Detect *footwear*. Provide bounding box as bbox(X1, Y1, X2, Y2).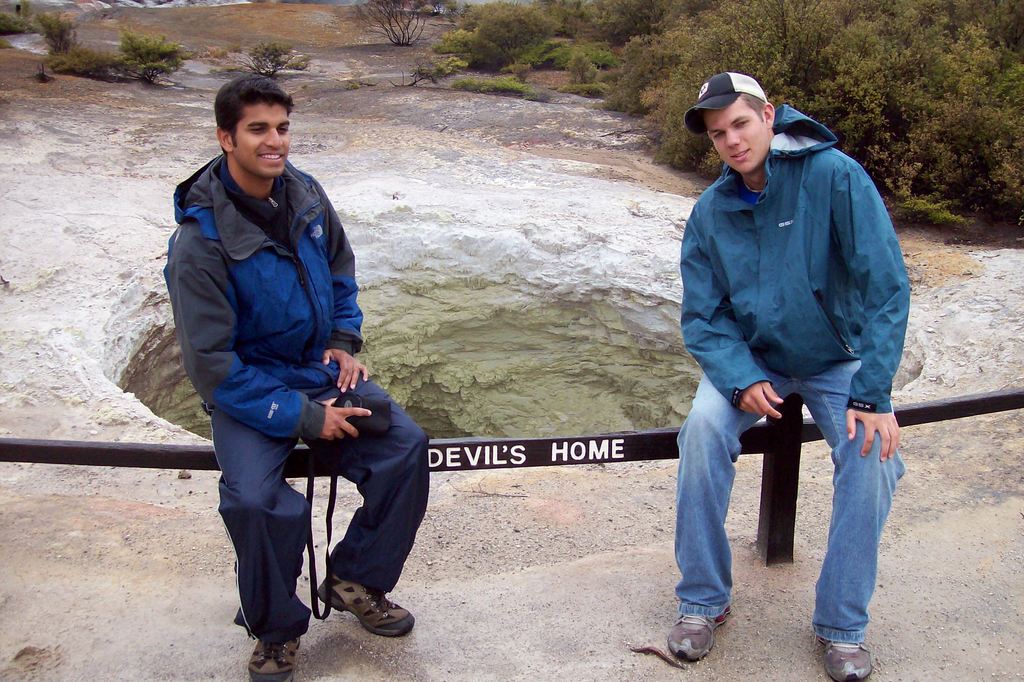
bbox(817, 637, 876, 681).
